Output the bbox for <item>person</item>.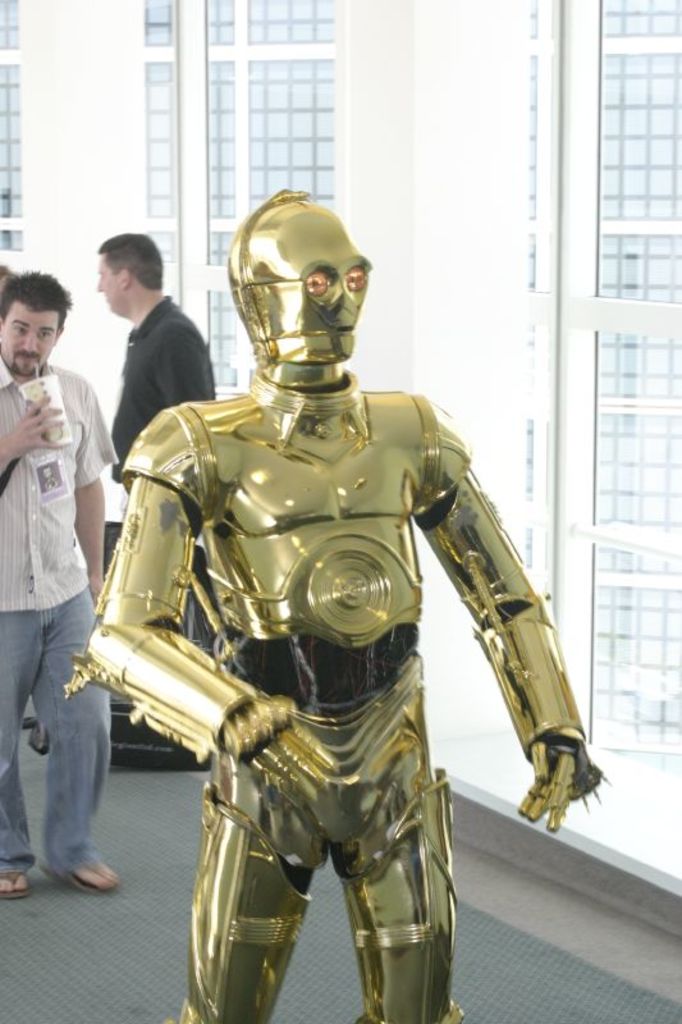
0:275:116:896.
